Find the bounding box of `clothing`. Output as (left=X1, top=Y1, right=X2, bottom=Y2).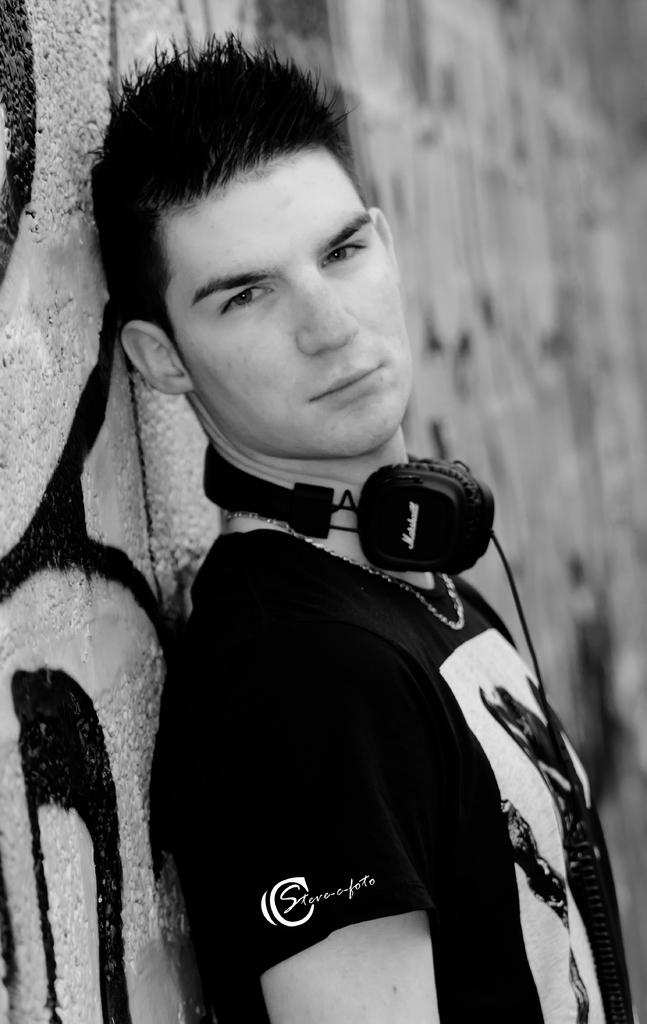
(left=185, top=459, right=646, bottom=1023).
